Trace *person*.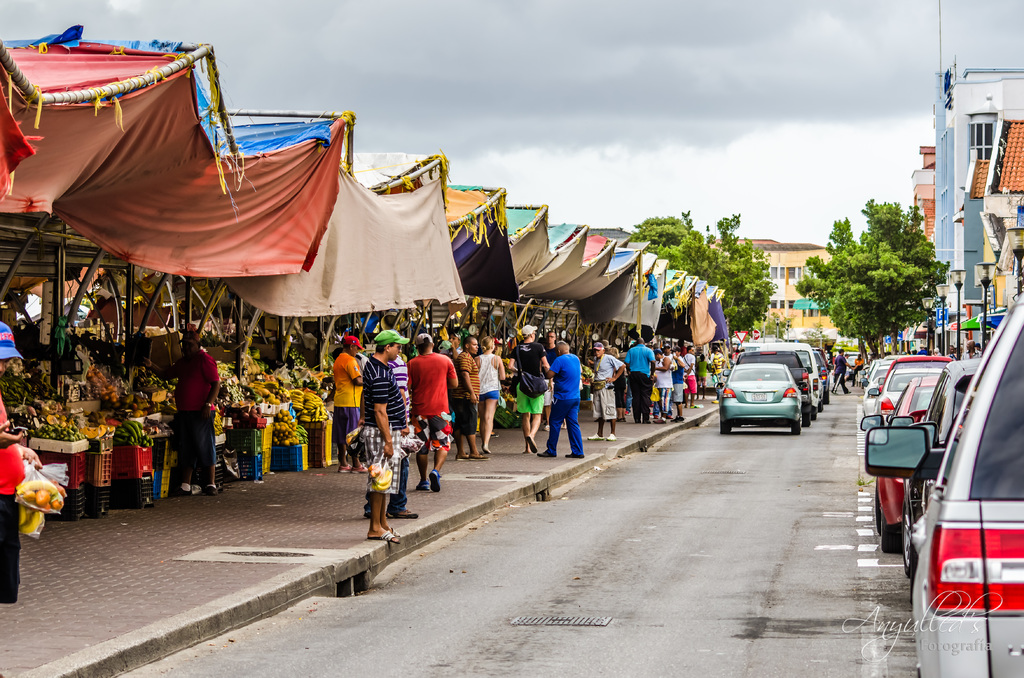
Traced to BBox(177, 330, 219, 499).
